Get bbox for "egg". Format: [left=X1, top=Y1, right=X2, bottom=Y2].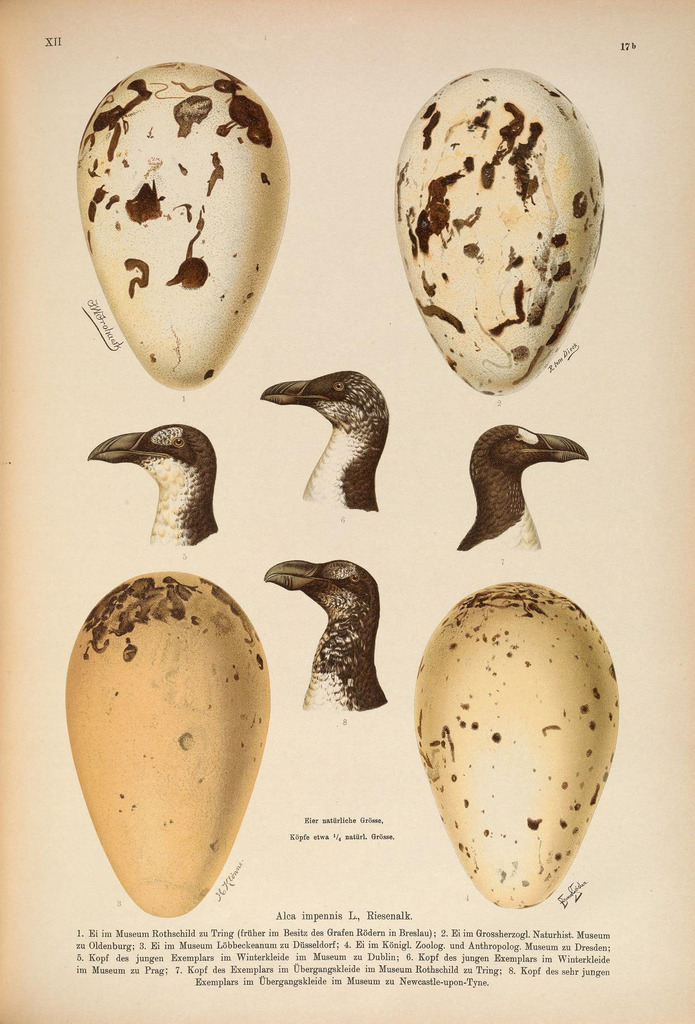
[left=63, top=569, right=270, bottom=917].
